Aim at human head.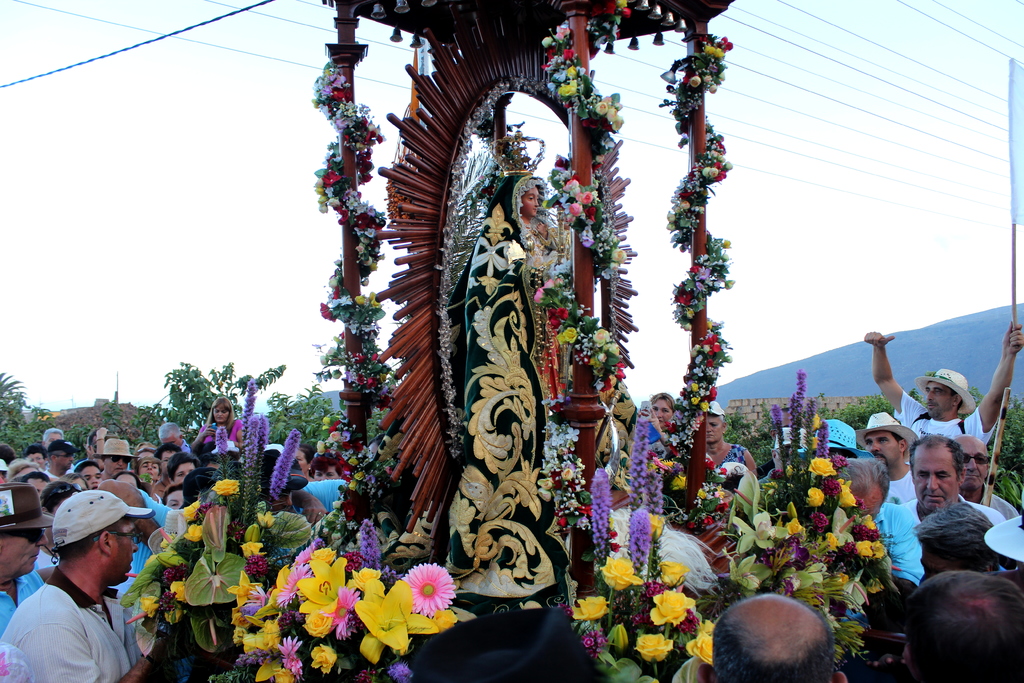
Aimed at pyautogui.locateOnScreen(916, 512, 1001, 586).
